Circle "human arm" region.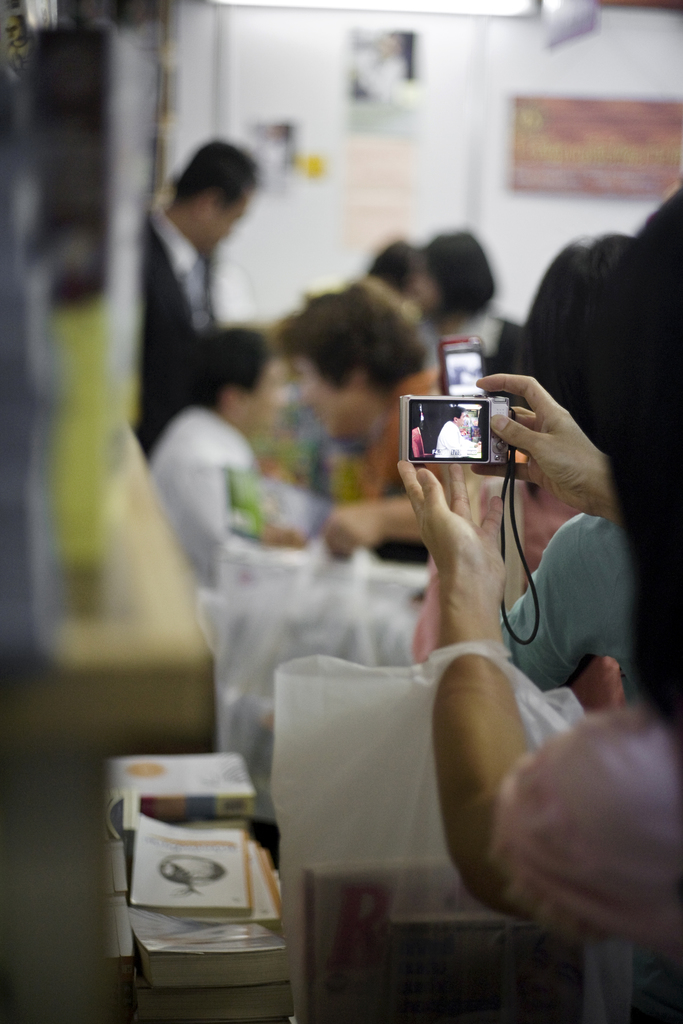
Region: 464, 522, 654, 705.
